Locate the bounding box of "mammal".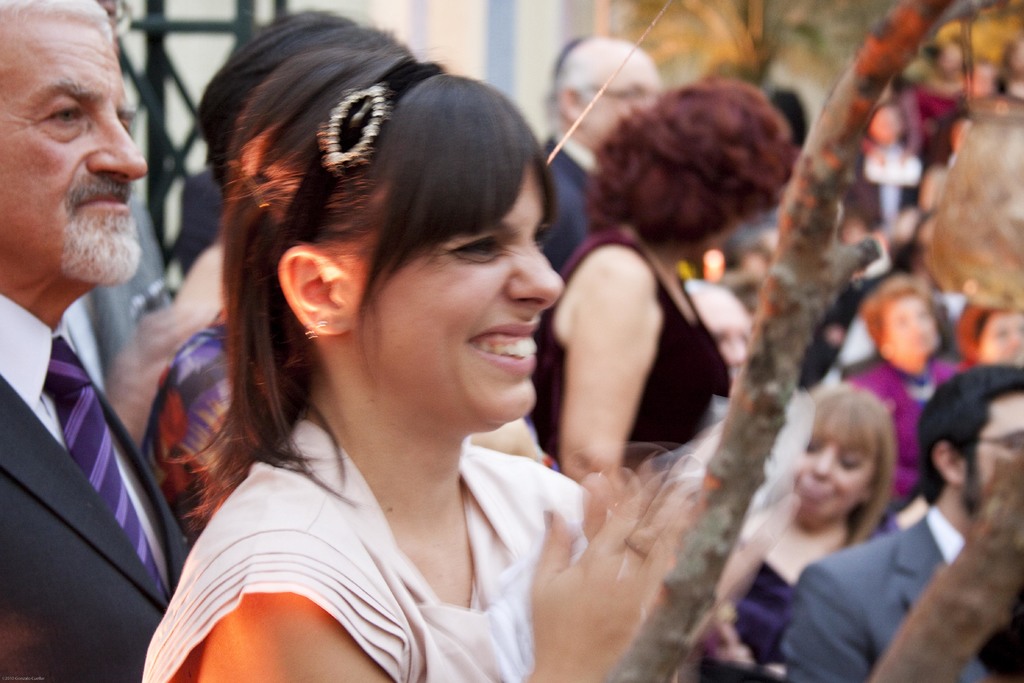
Bounding box: left=534, top=30, right=670, bottom=279.
